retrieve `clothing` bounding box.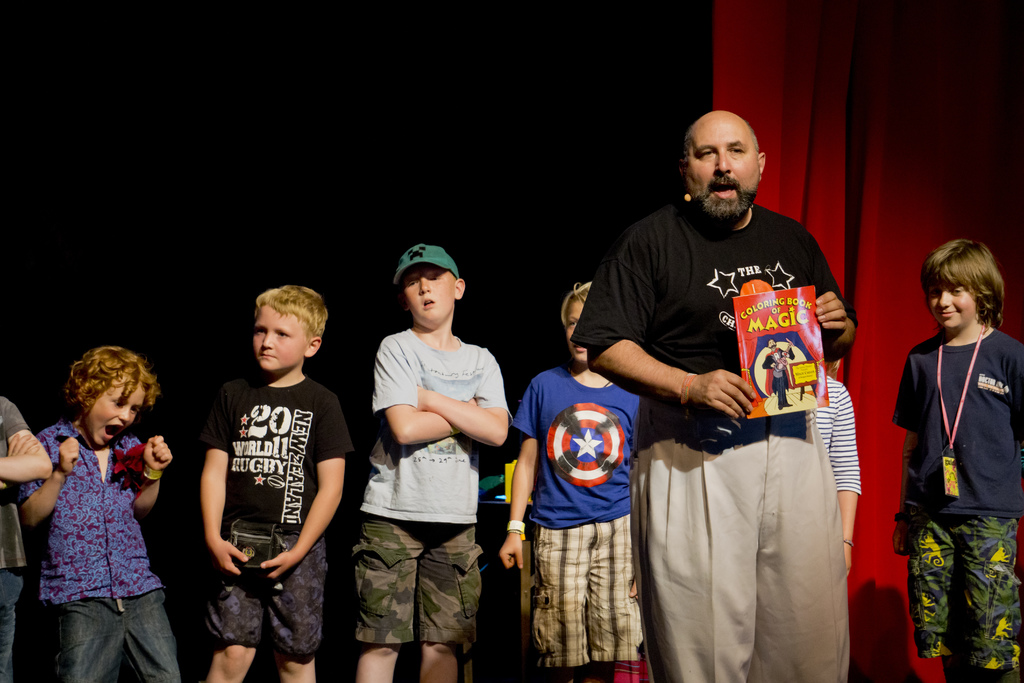
Bounding box: {"left": 762, "top": 346, "right": 795, "bottom": 406}.
